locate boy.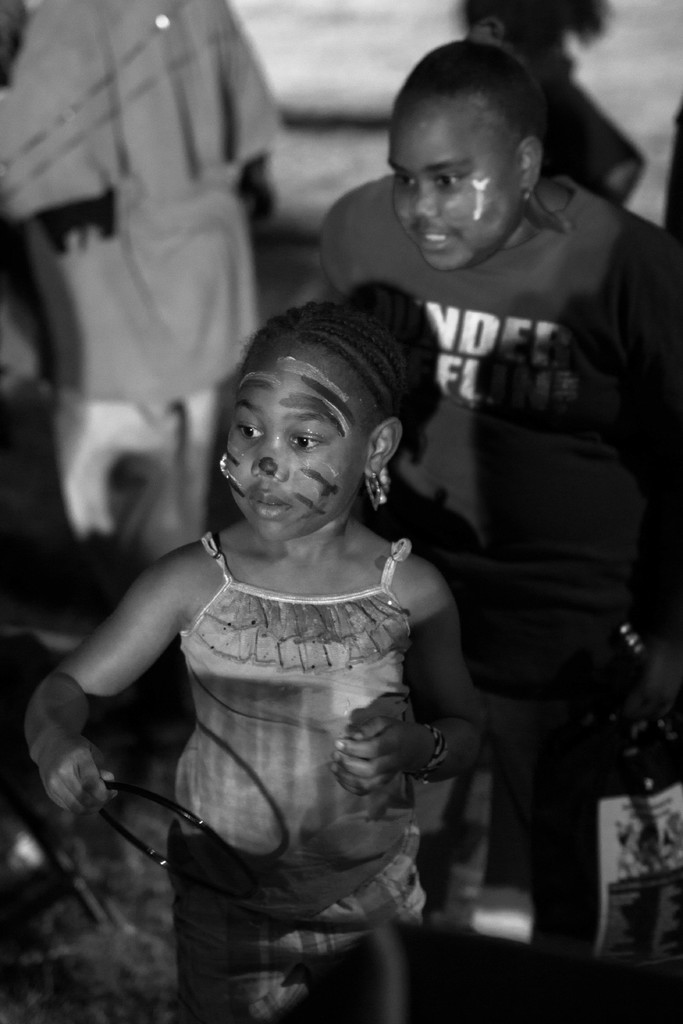
Bounding box: box(310, 40, 682, 1022).
